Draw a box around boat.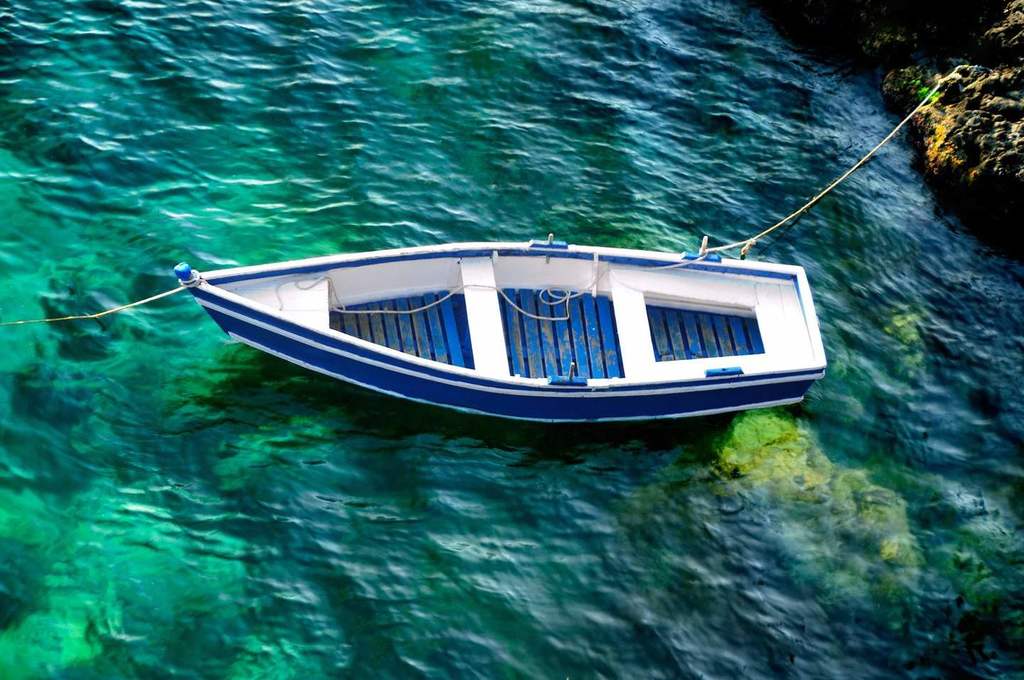
[x1=124, y1=206, x2=868, y2=447].
